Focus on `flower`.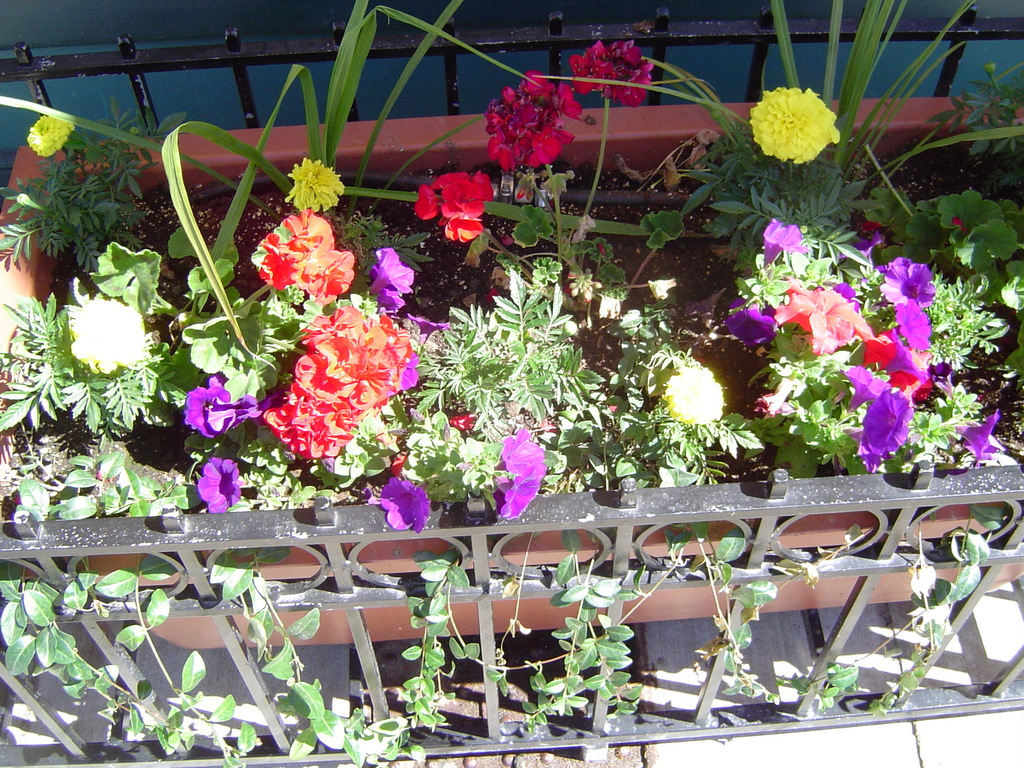
Focused at locate(259, 204, 355, 305).
